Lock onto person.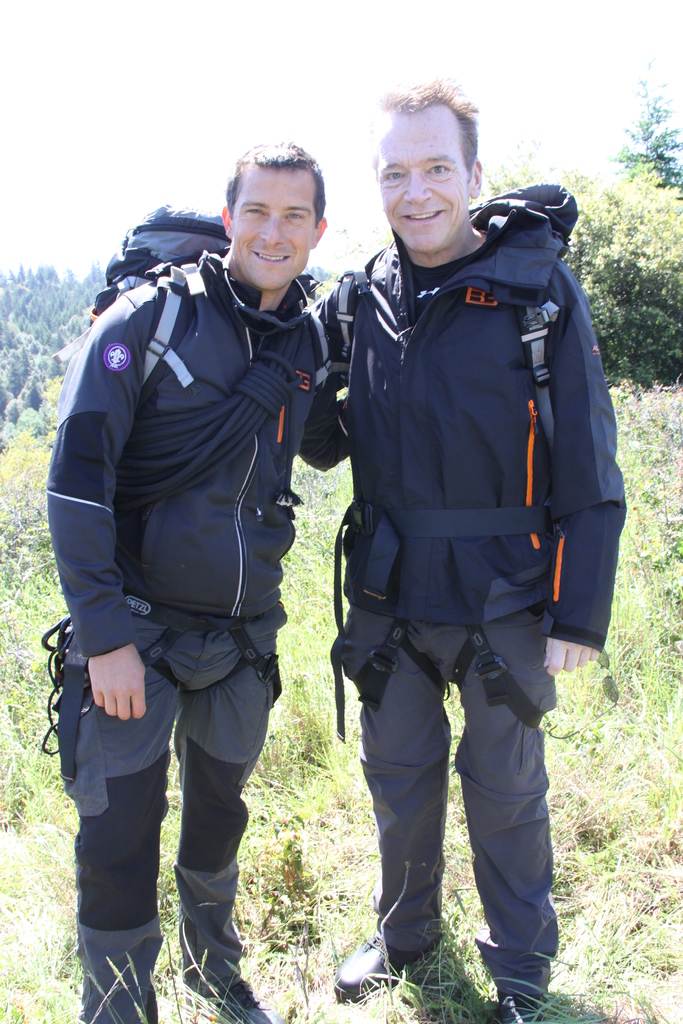
Locked: select_region(48, 134, 338, 1012).
